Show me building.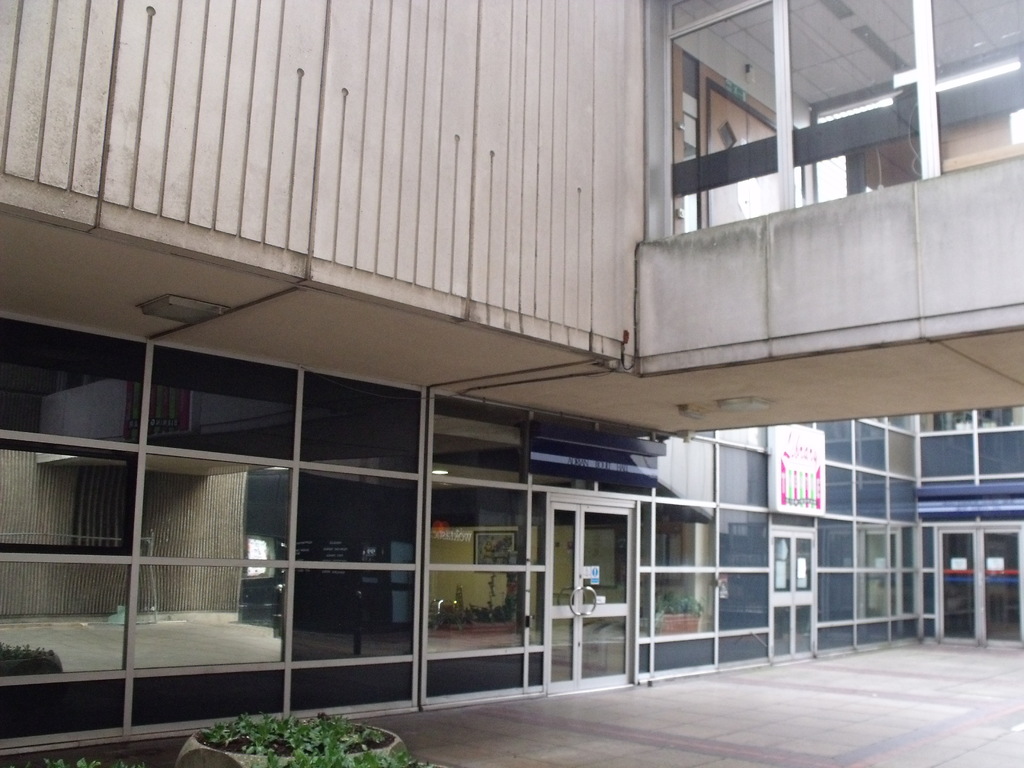
building is here: box(0, 0, 1023, 761).
